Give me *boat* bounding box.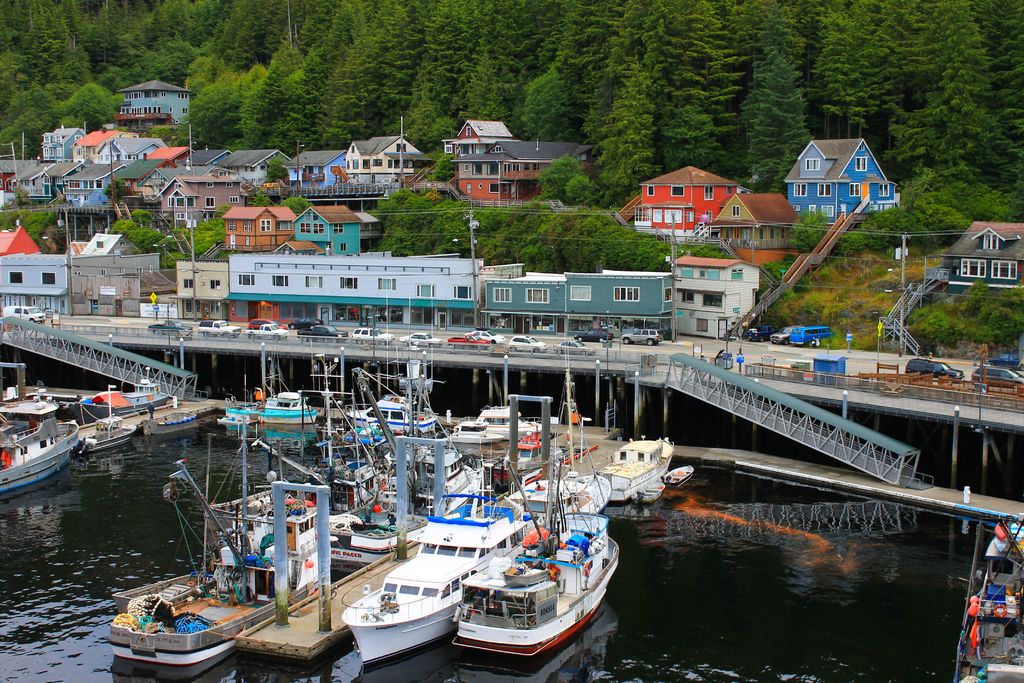
<region>76, 364, 177, 424</region>.
